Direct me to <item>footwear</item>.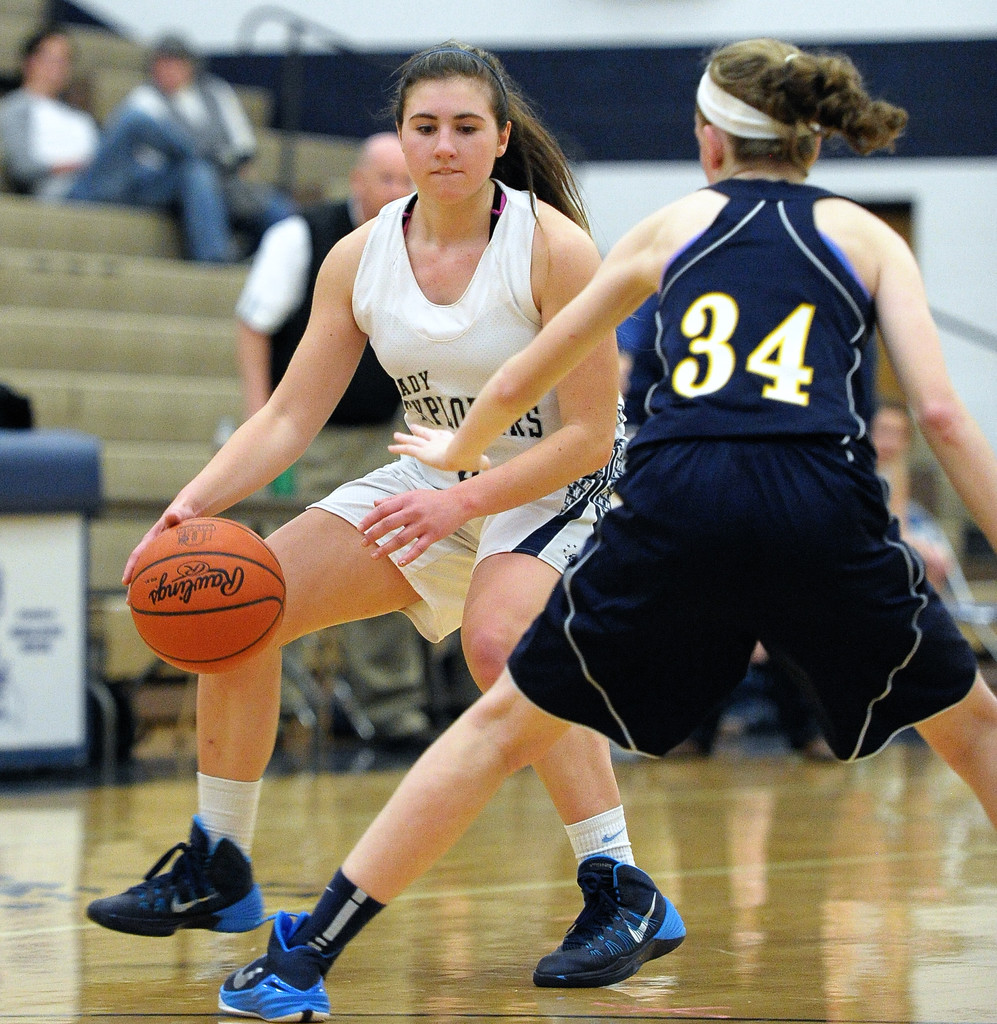
Direction: 83 816 268 938.
